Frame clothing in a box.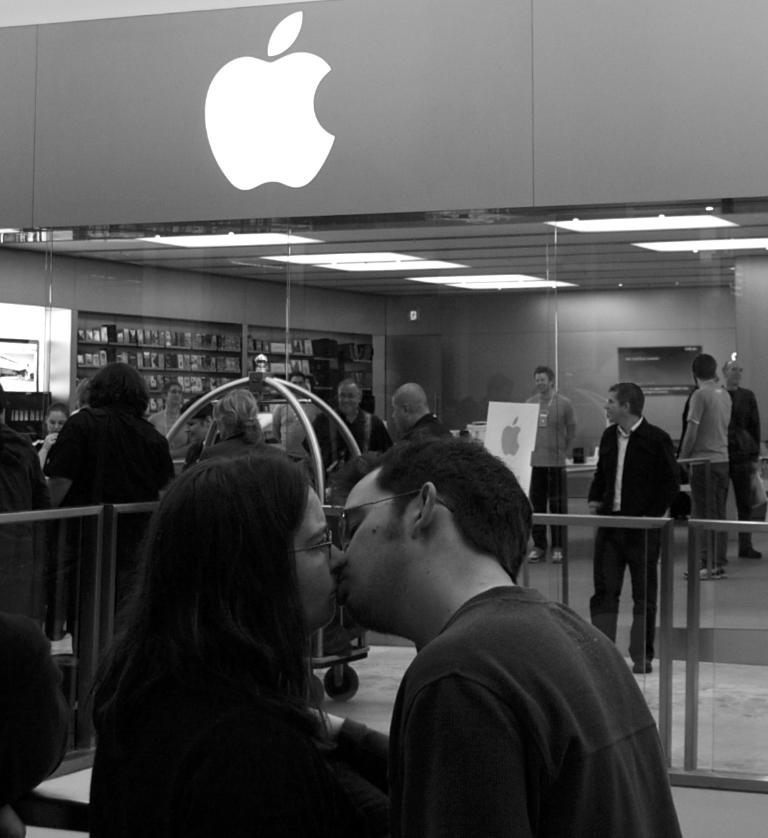
(left=270, top=402, right=319, bottom=462).
